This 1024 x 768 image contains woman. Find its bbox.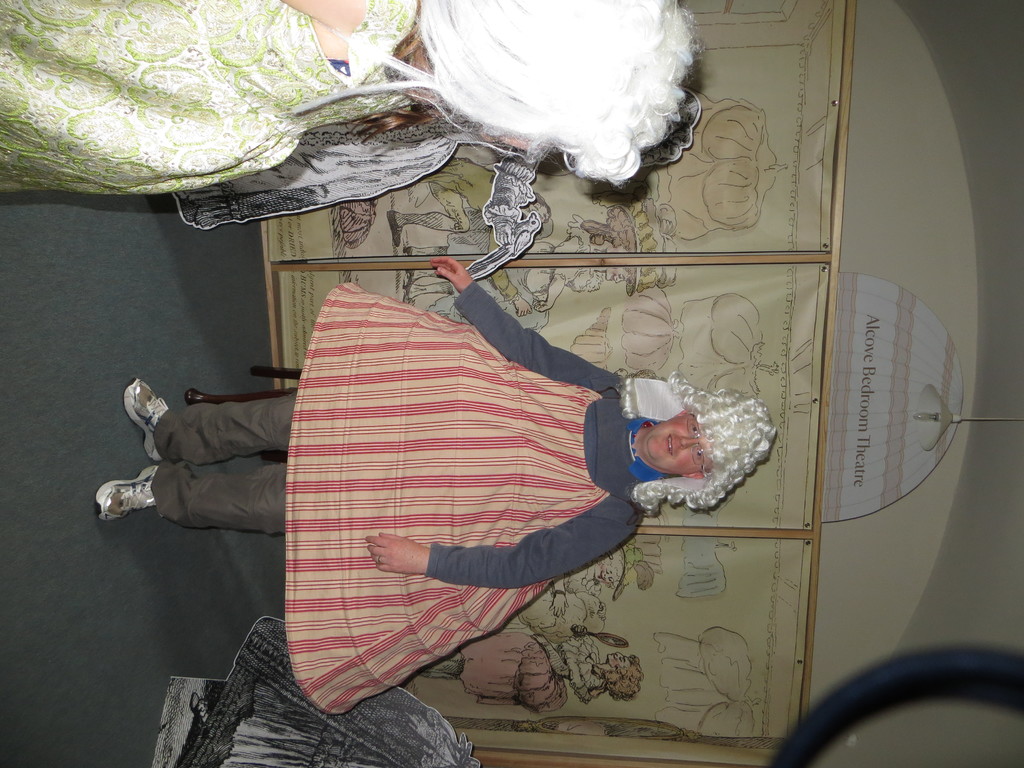
pyautogui.locateOnScreen(97, 258, 769, 715).
